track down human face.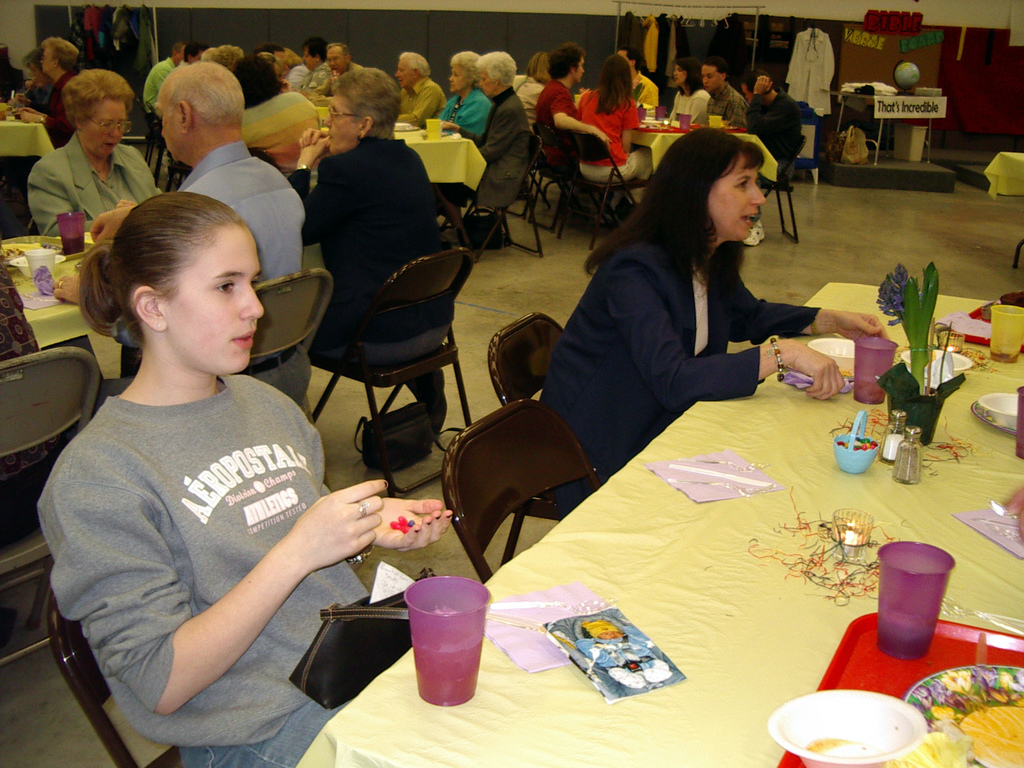
Tracked to <region>708, 157, 771, 256</region>.
